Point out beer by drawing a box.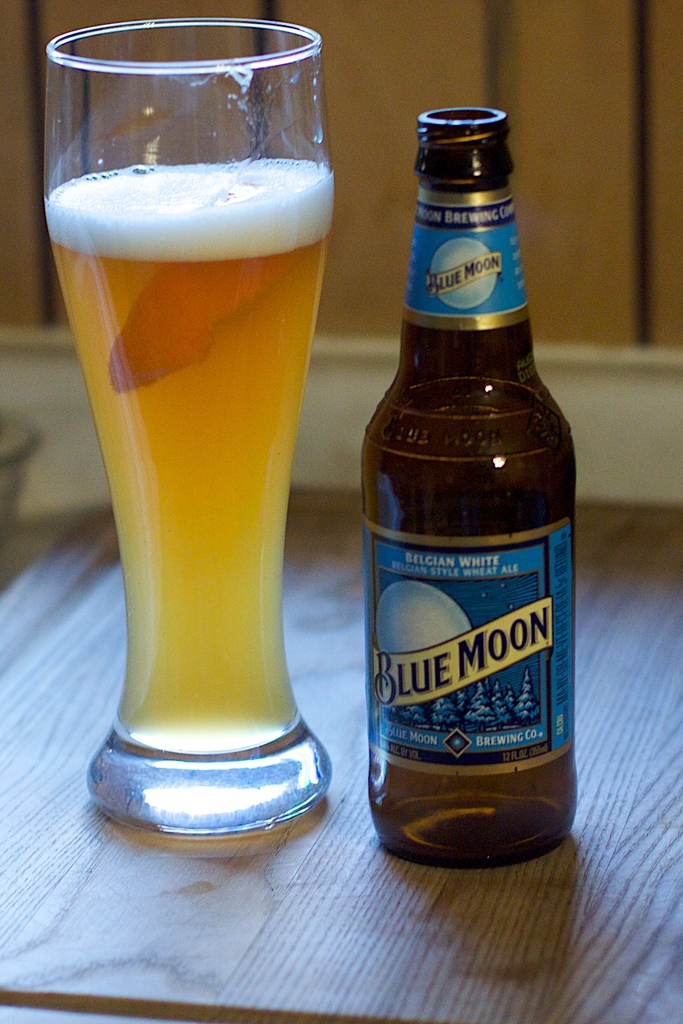
<region>359, 102, 584, 864</region>.
